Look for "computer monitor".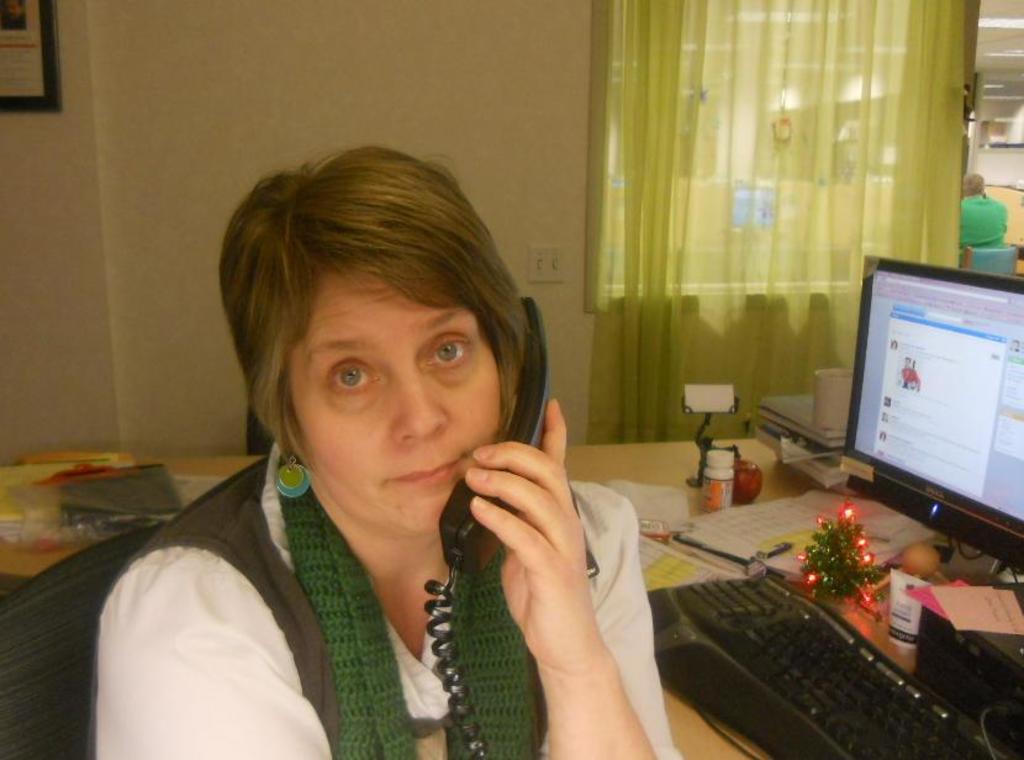
Found: x1=836 y1=249 x2=1023 y2=574.
